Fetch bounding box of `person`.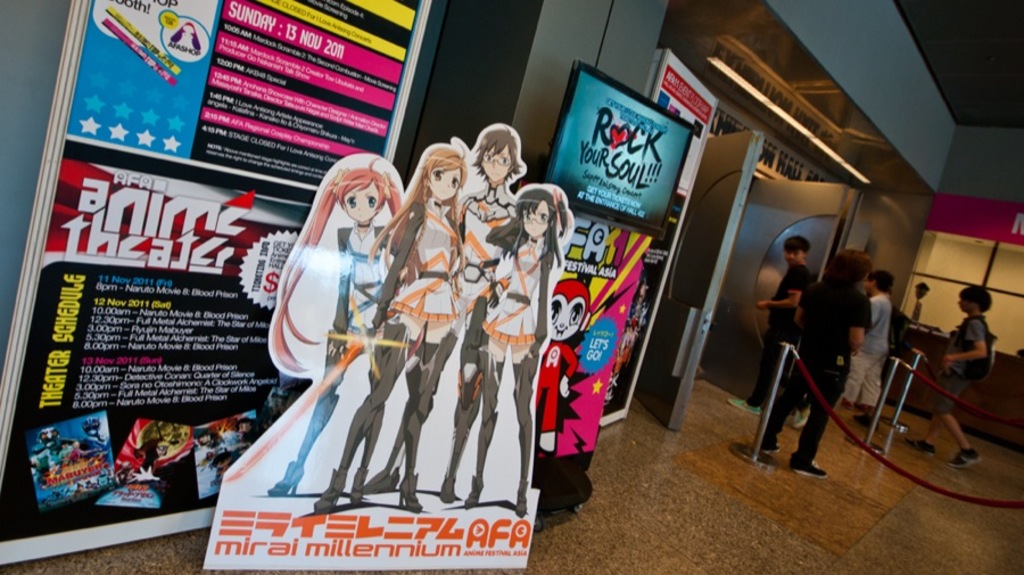
Bbox: [903, 279, 990, 465].
